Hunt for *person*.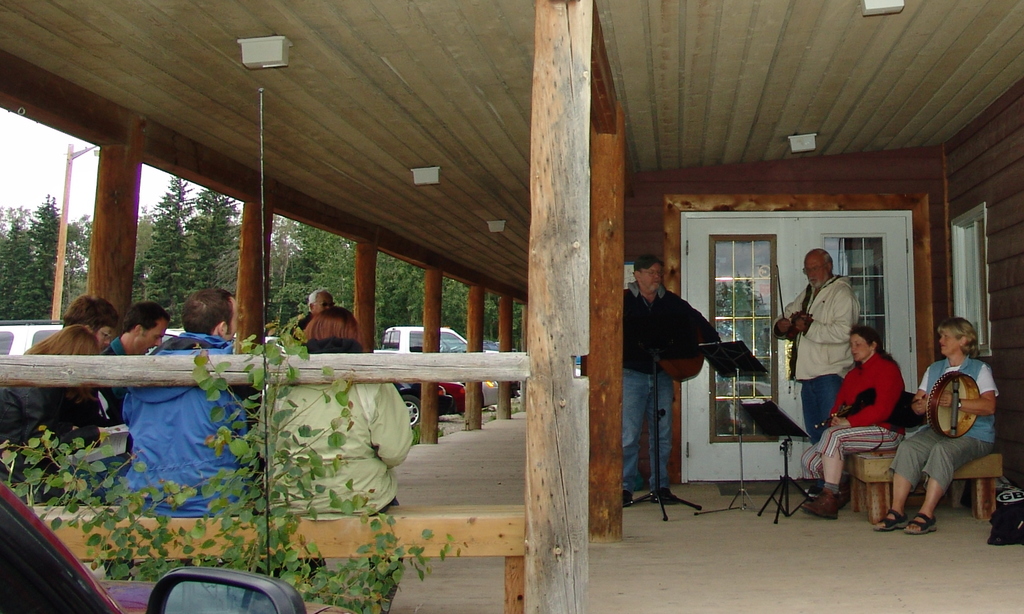
Hunted down at bbox=(0, 321, 106, 503).
